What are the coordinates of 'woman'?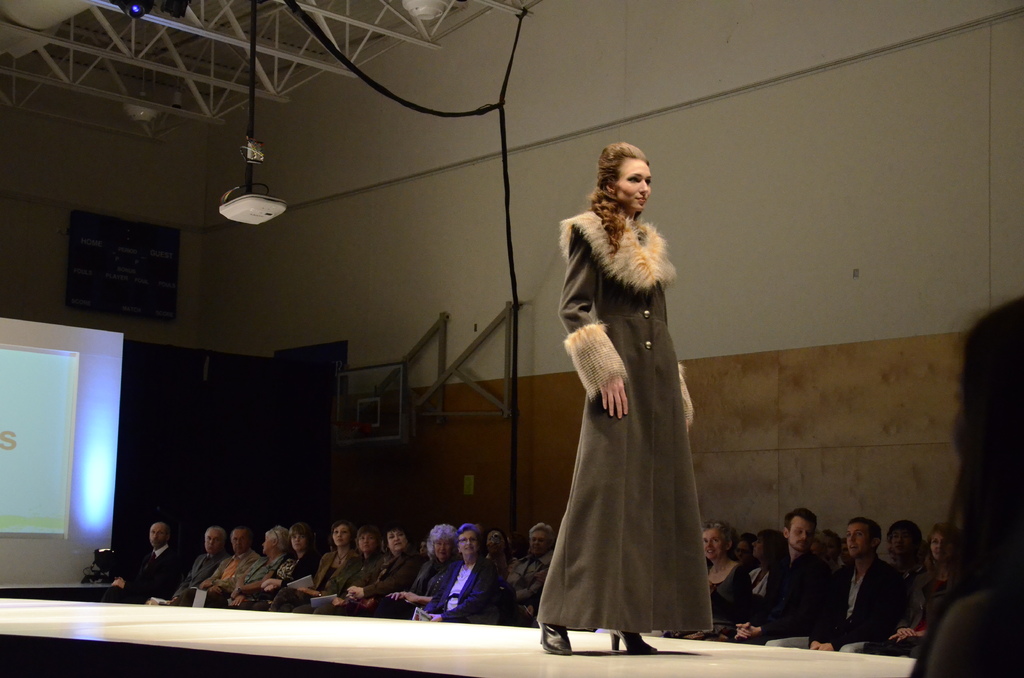
bbox(317, 526, 419, 613).
